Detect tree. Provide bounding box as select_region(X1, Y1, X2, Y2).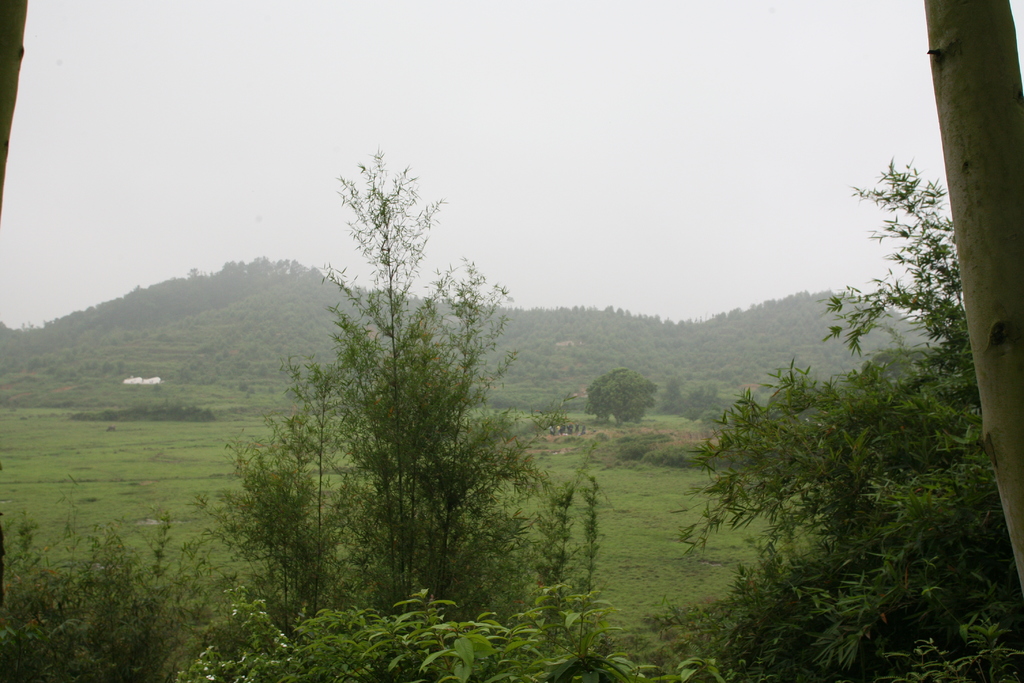
select_region(924, 0, 1023, 580).
